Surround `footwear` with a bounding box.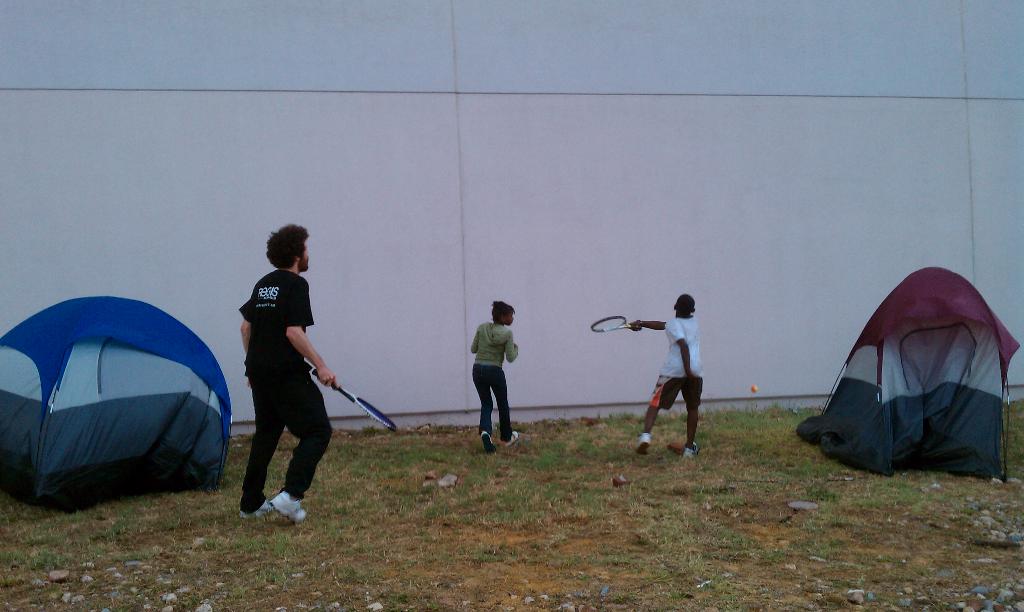
<region>243, 496, 275, 517</region>.
